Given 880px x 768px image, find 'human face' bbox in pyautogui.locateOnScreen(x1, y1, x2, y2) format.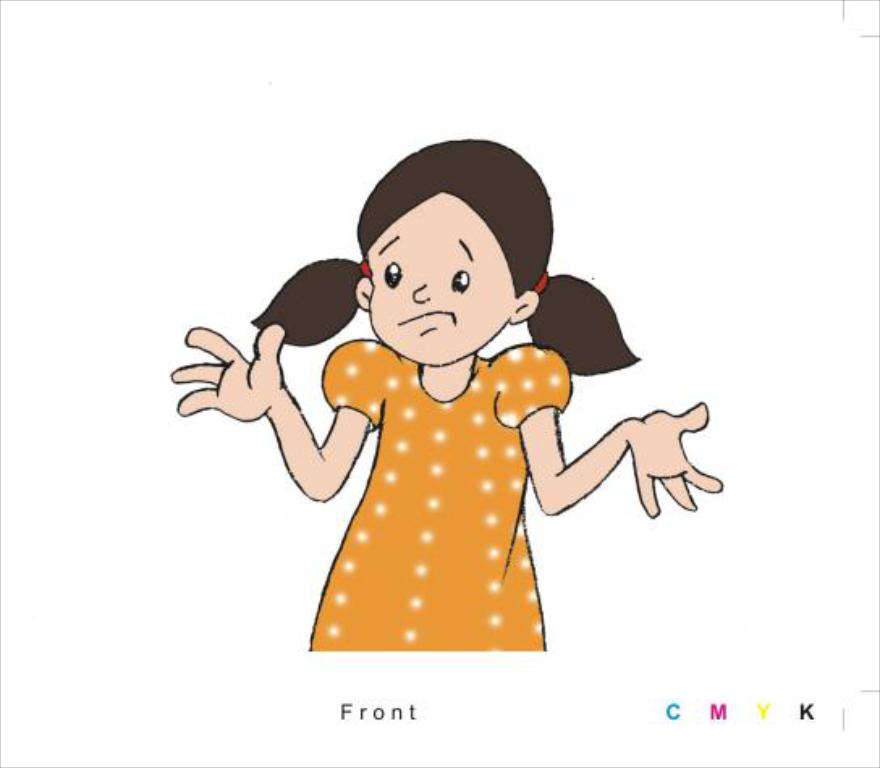
pyautogui.locateOnScreen(367, 192, 511, 364).
